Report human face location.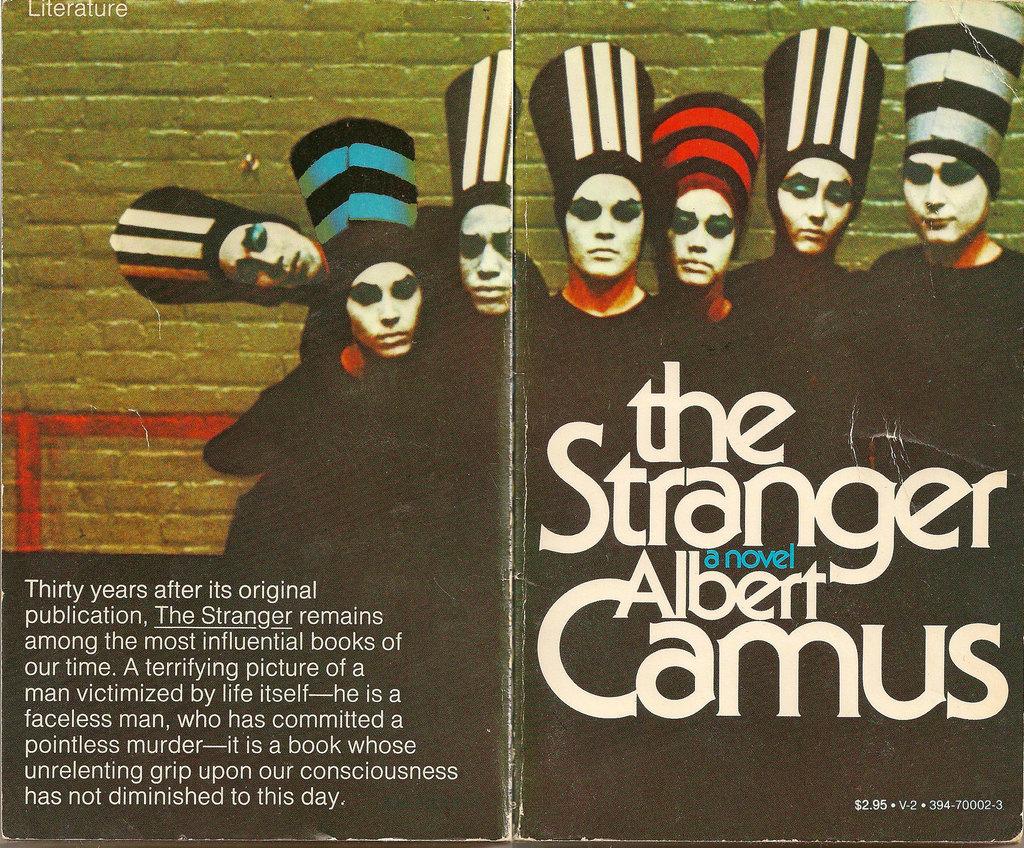
Report: <region>893, 142, 986, 254</region>.
